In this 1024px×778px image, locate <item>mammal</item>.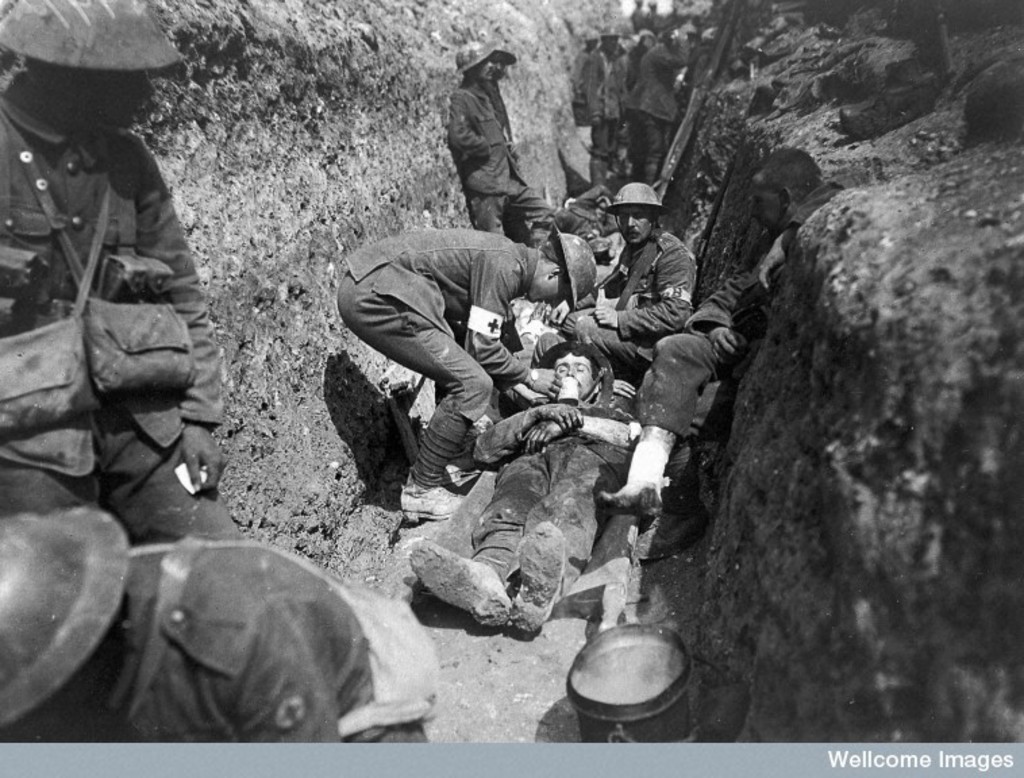
Bounding box: bbox=[573, 24, 596, 116].
